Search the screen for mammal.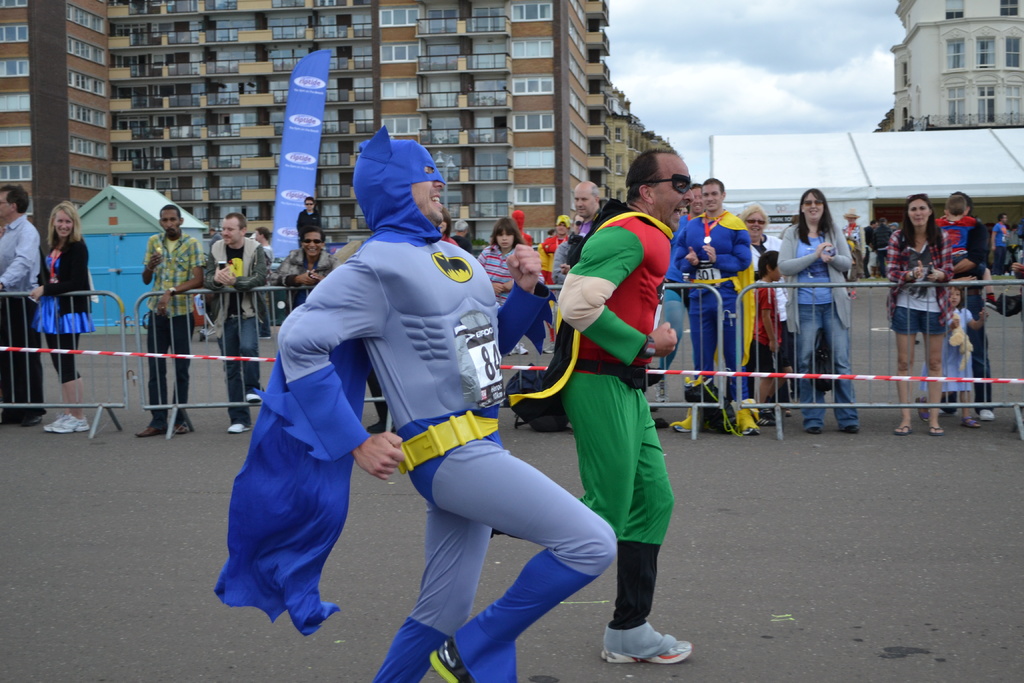
Found at <box>0,180,42,429</box>.
